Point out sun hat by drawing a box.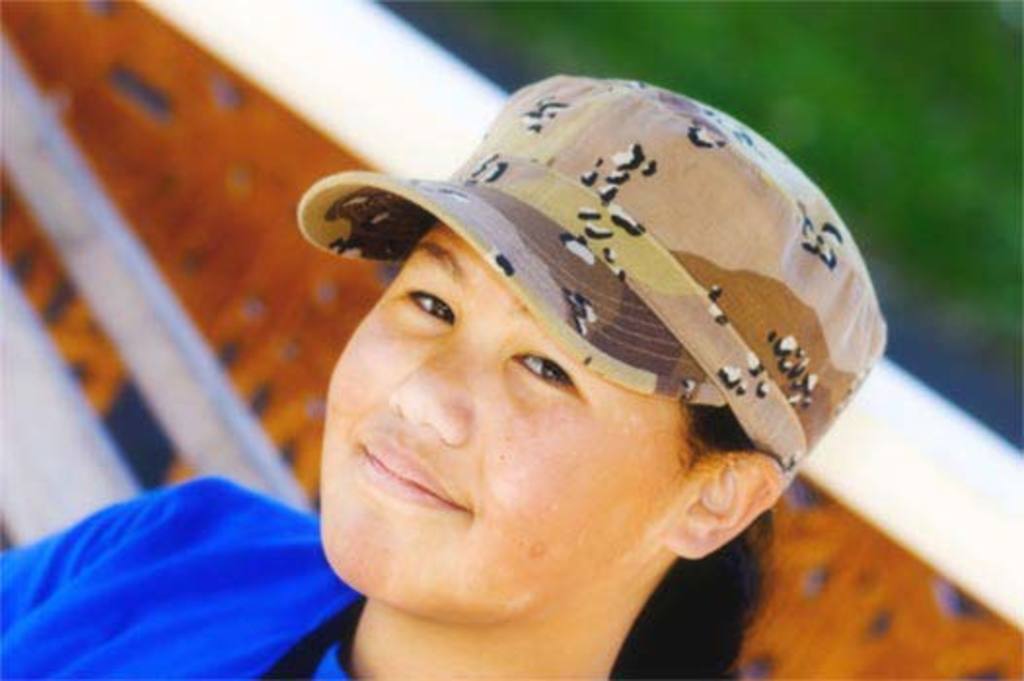
(292,68,899,483).
